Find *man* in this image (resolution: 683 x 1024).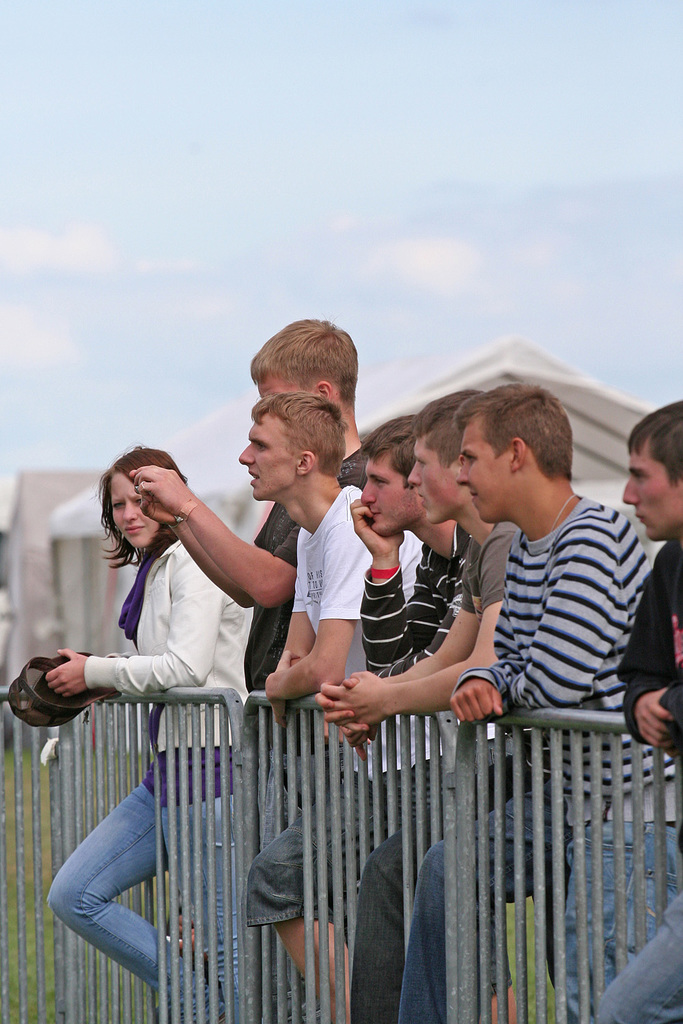
[238,394,425,1023].
